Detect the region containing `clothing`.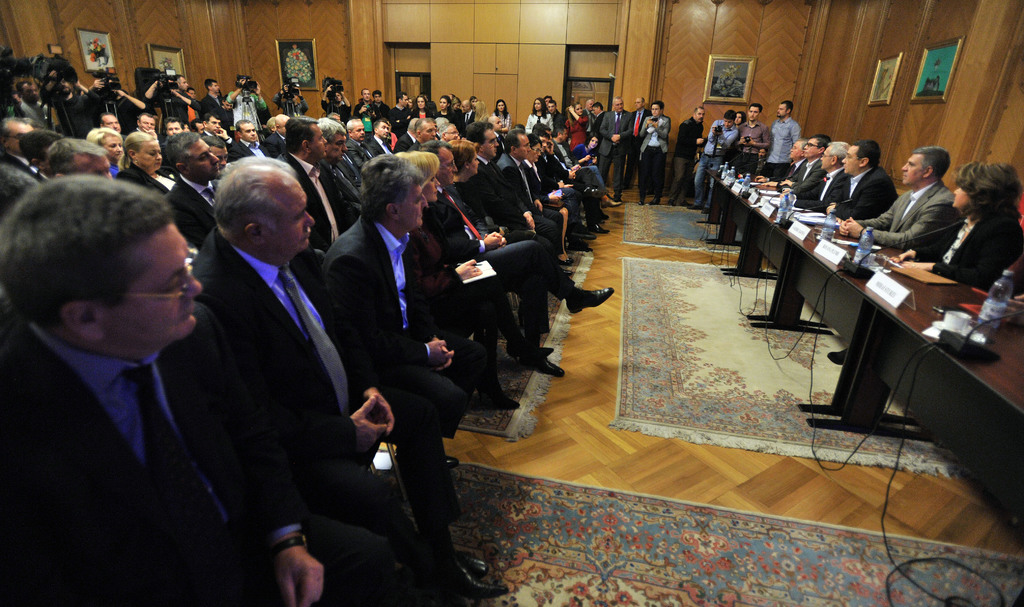
box=[707, 119, 758, 204].
